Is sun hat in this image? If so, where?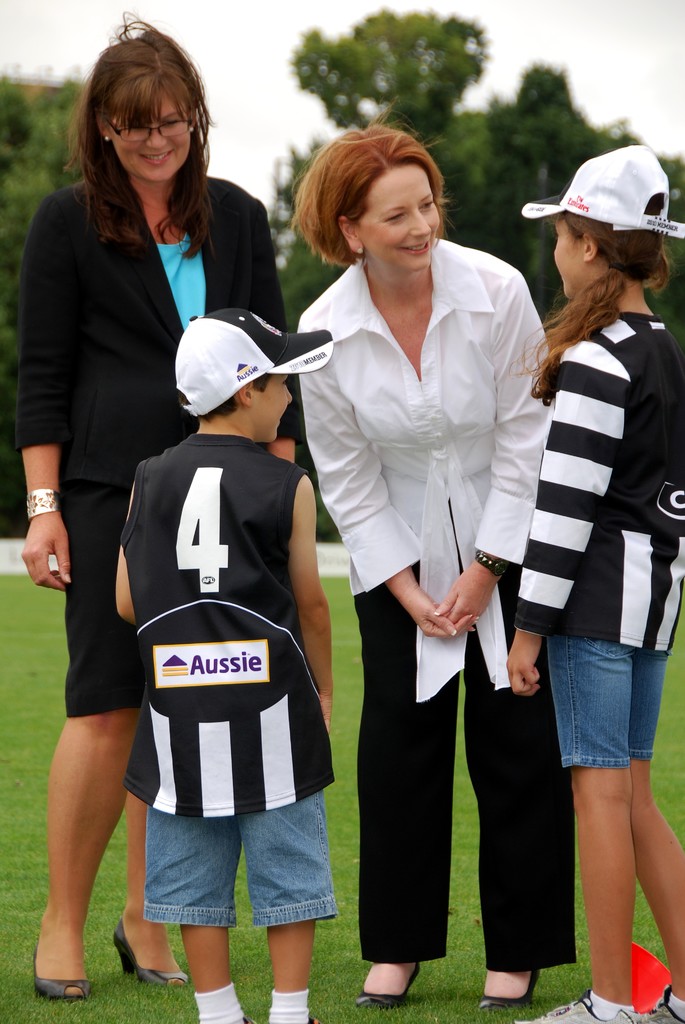
Yes, at <region>171, 314, 339, 422</region>.
